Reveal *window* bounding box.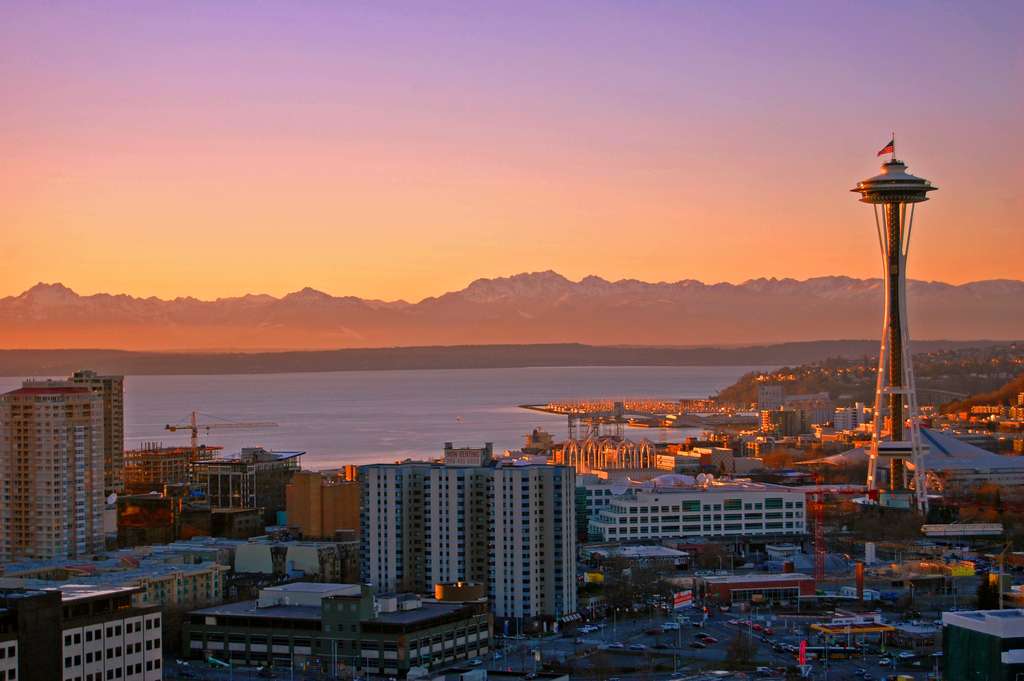
Revealed: (113,625,122,636).
